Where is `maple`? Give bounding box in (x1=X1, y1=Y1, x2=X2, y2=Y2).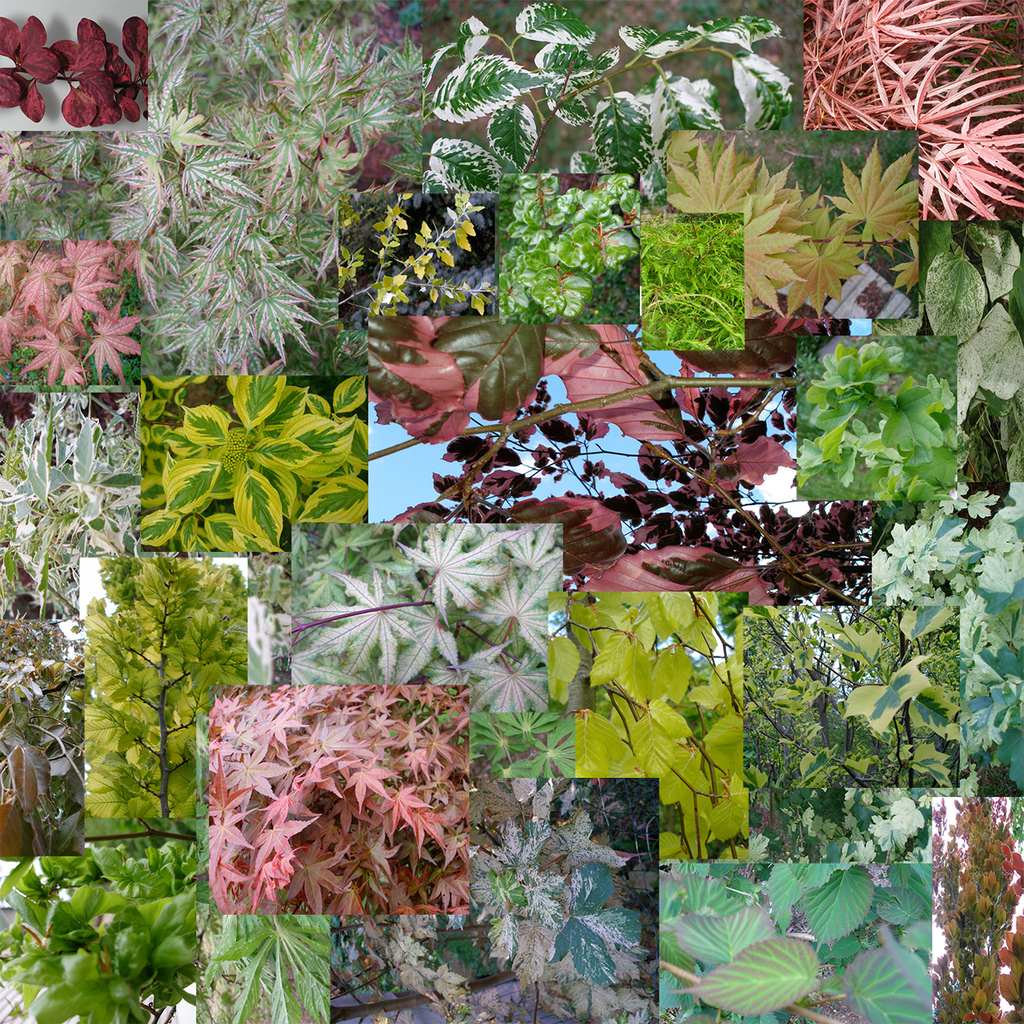
(x1=419, y1=54, x2=559, y2=129).
